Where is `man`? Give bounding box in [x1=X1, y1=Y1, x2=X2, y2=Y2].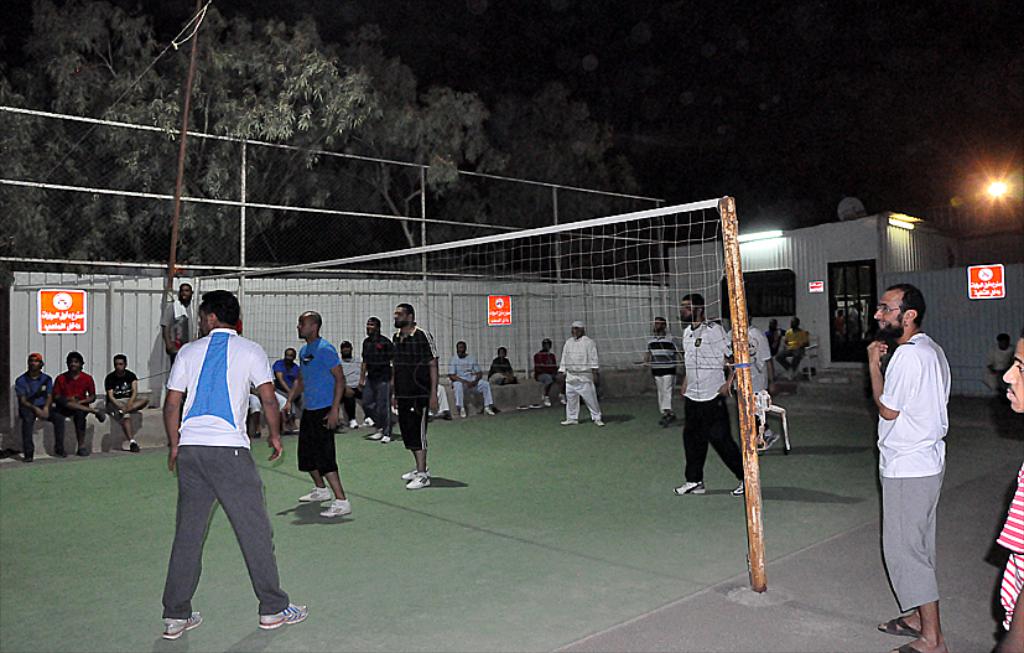
[x1=485, y1=346, x2=518, y2=384].
